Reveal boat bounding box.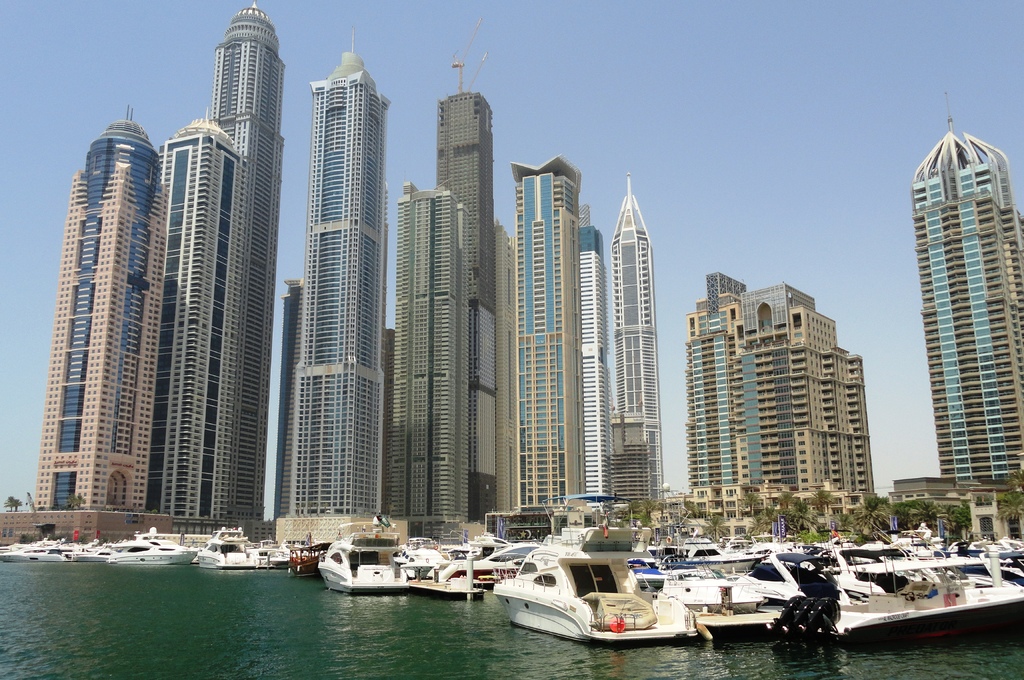
Revealed: detection(483, 531, 712, 644).
